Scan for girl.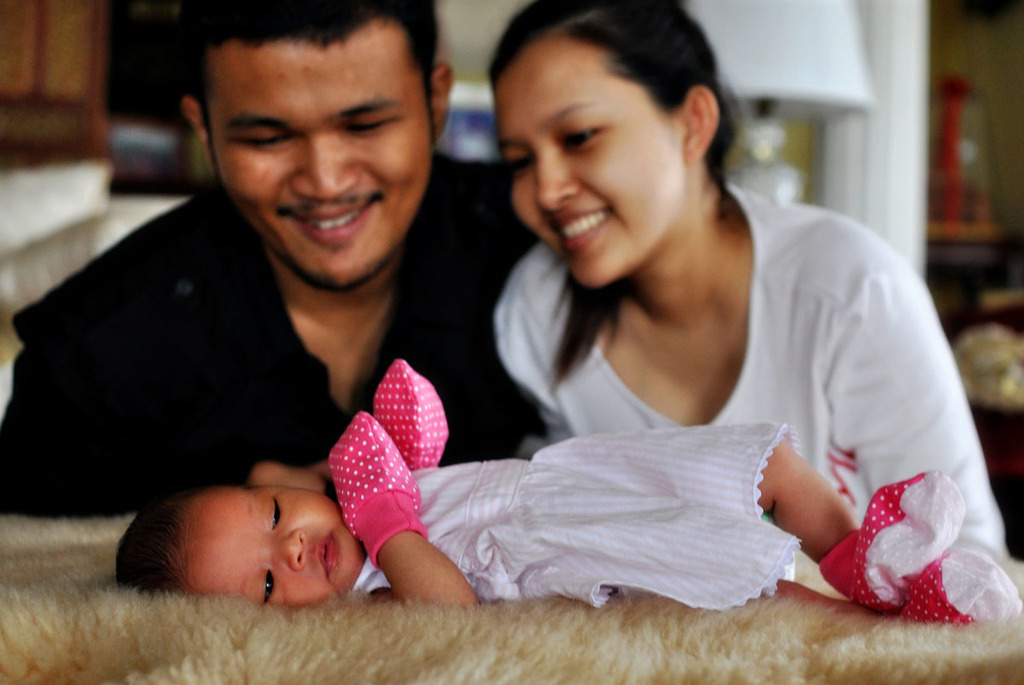
Scan result: 114, 357, 1023, 613.
